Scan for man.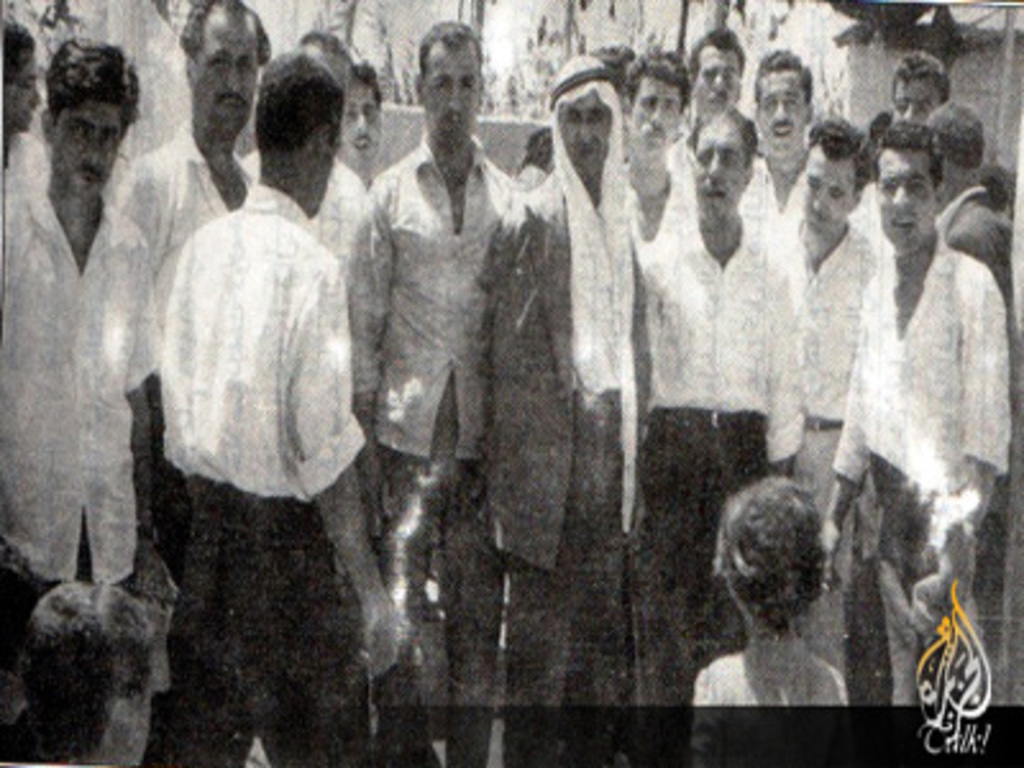
Scan result: bbox=(635, 108, 806, 765).
